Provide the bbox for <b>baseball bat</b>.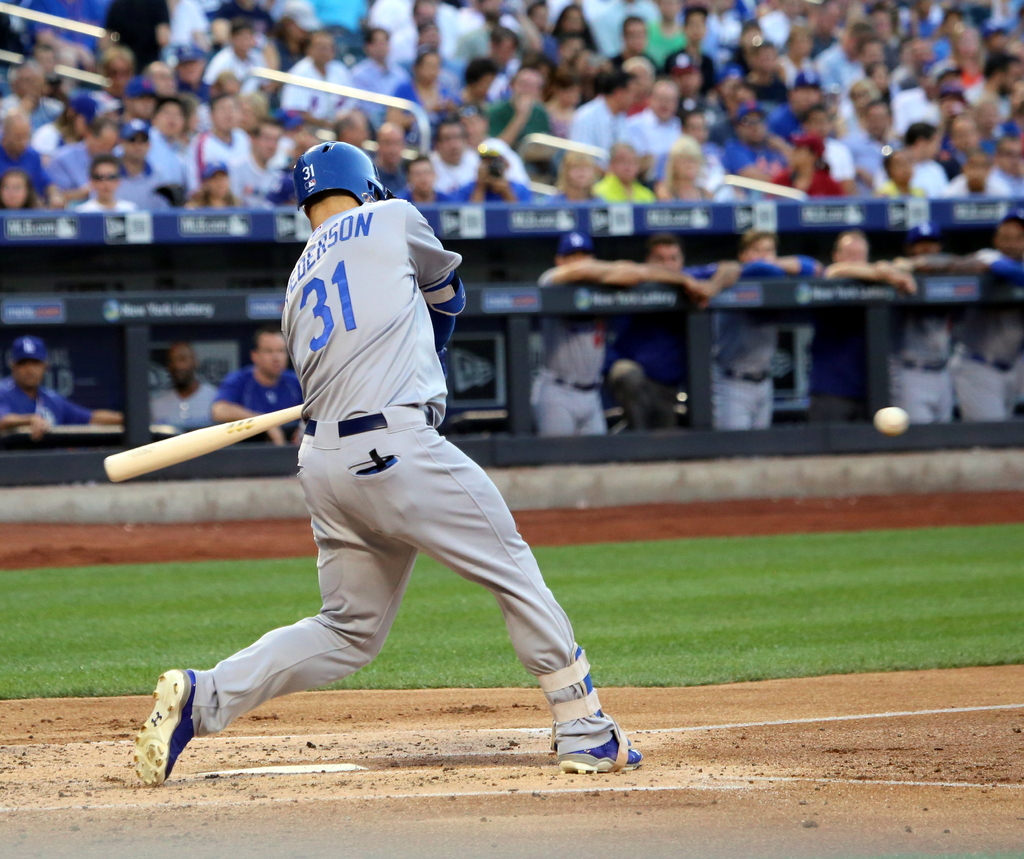
x1=102, y1=400, x2=308, y2=482.
